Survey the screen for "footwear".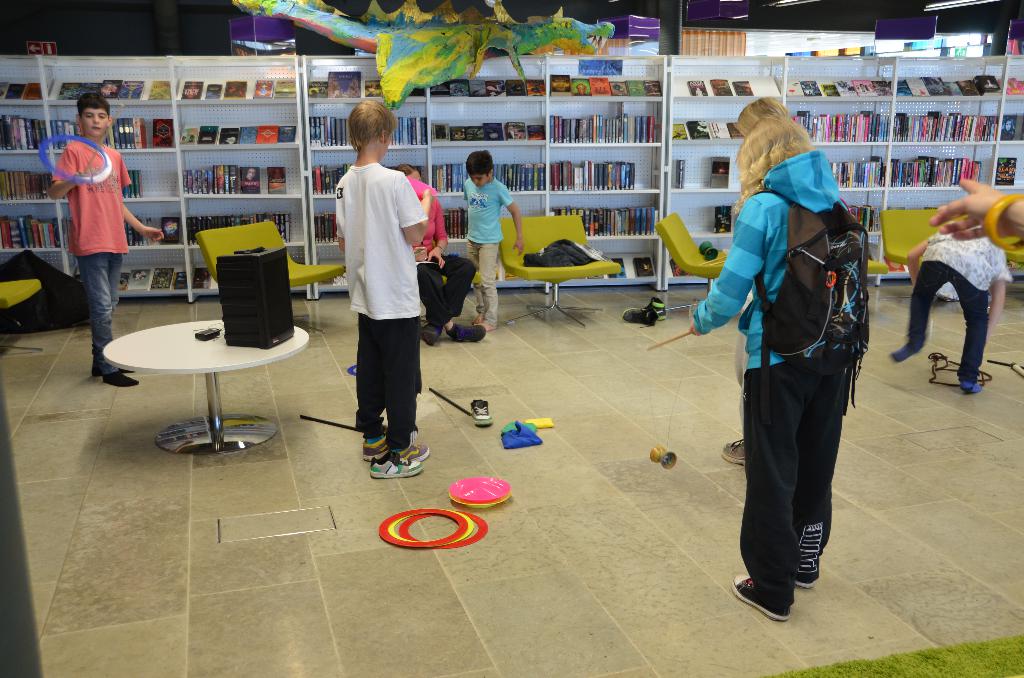
Survey found: {"left": 731, "top": 574, "right": 788, "bottom": 625}.
